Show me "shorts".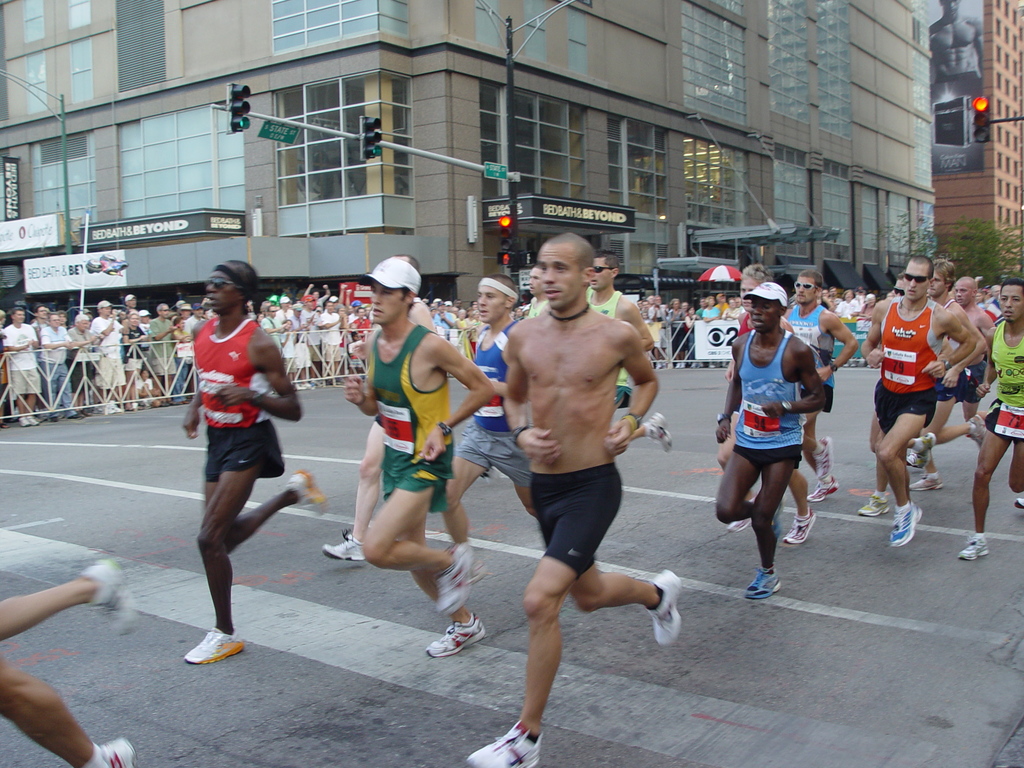
"shorts" is here: (874,385,932,428).
